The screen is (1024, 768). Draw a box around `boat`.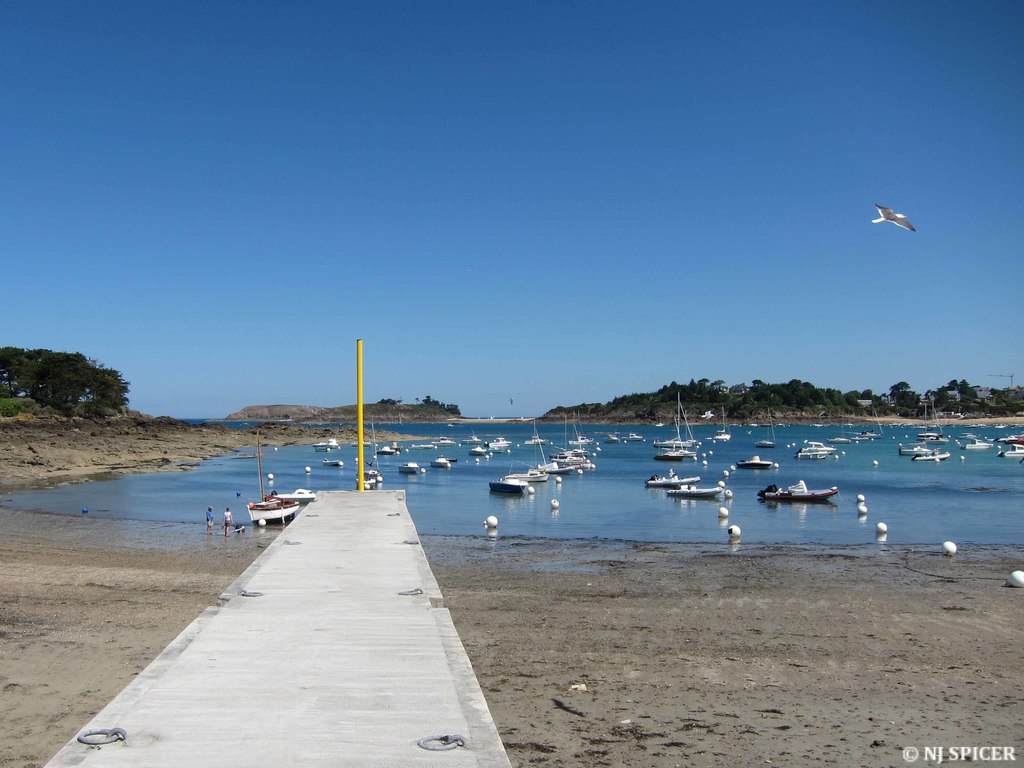
bbox(561, 445, 591, 454).
